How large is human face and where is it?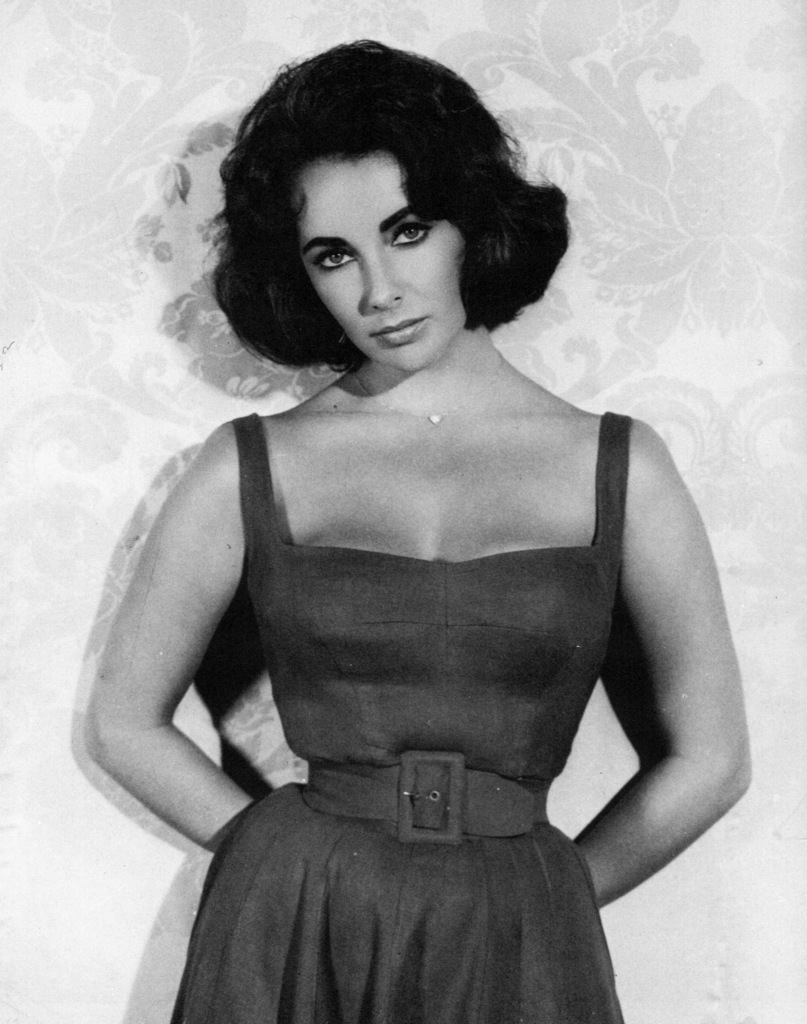
Bounding box: bbox(292, 159, 464, 372).
